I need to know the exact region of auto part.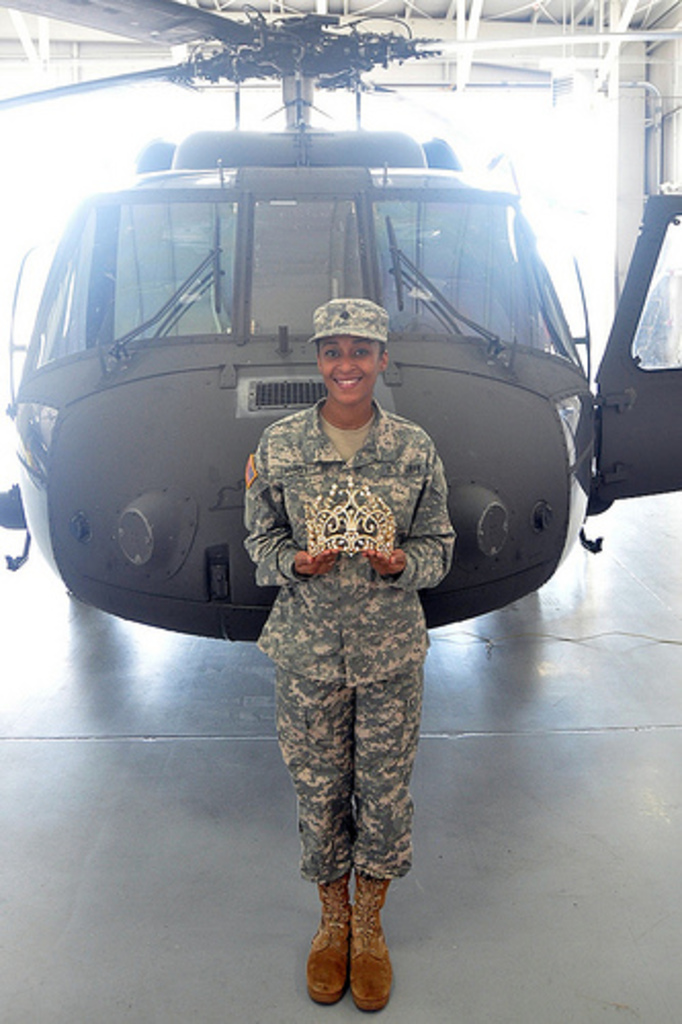
Region: x1=4, y1=0, x2=680, y2=647.
